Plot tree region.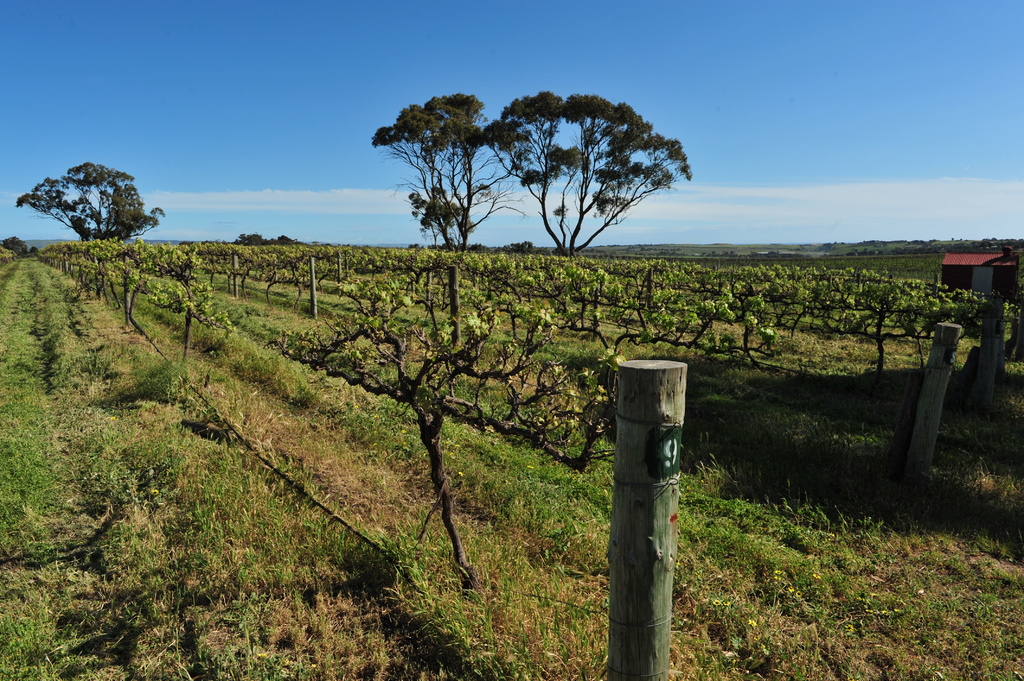
Plotted at crop(376, 79, 707, 273).
